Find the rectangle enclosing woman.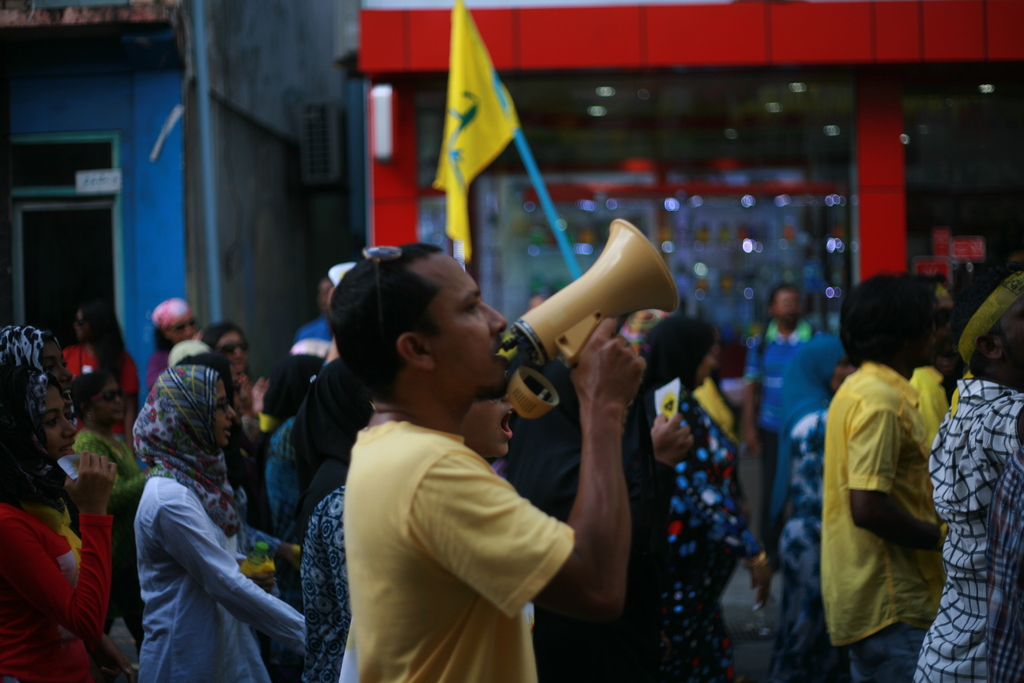
bbox=[65, 365, 168, 610].
